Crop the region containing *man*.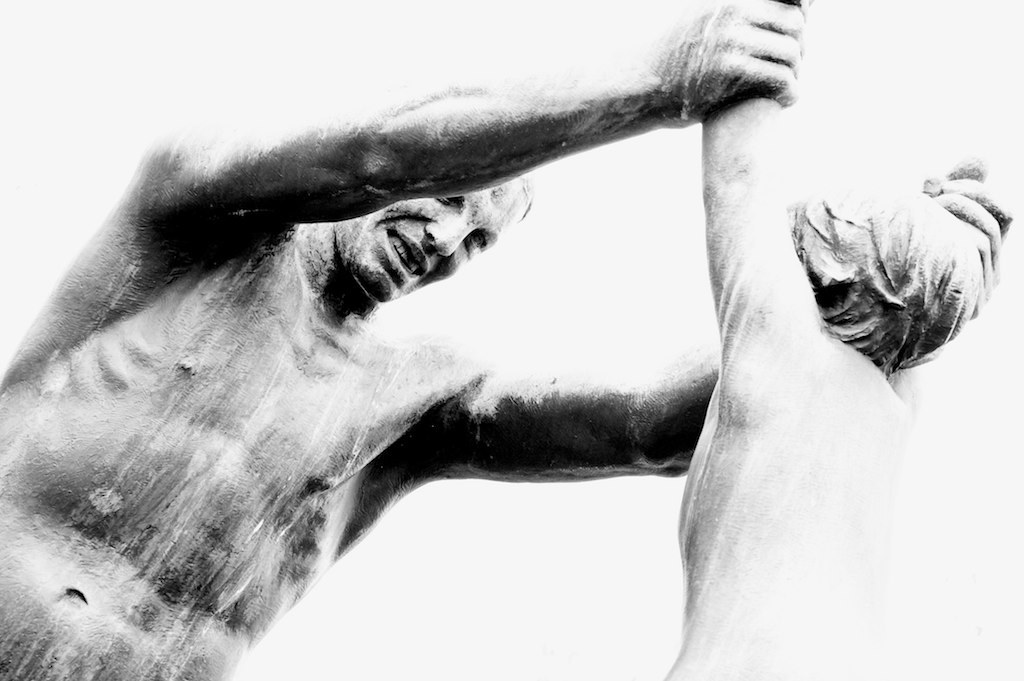
Crop region: pyautogui.locateOnScreen(44, 17, 964, 680).
